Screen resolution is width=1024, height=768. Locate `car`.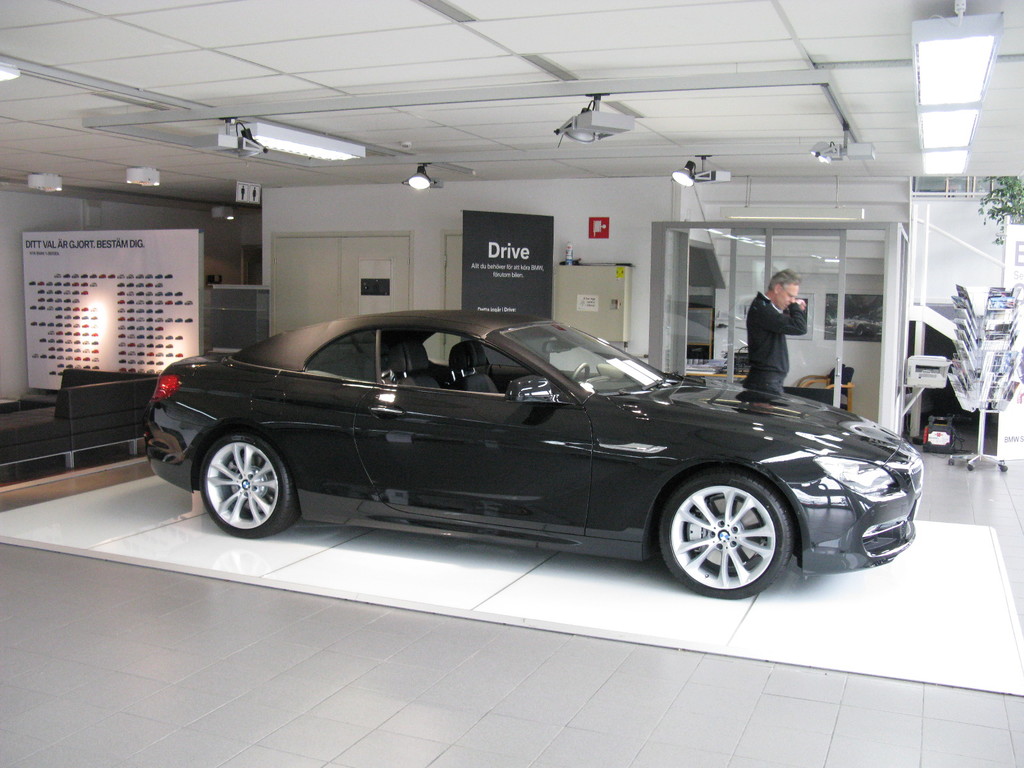
(x1=109, y1=308, x2=909, y2=603).
